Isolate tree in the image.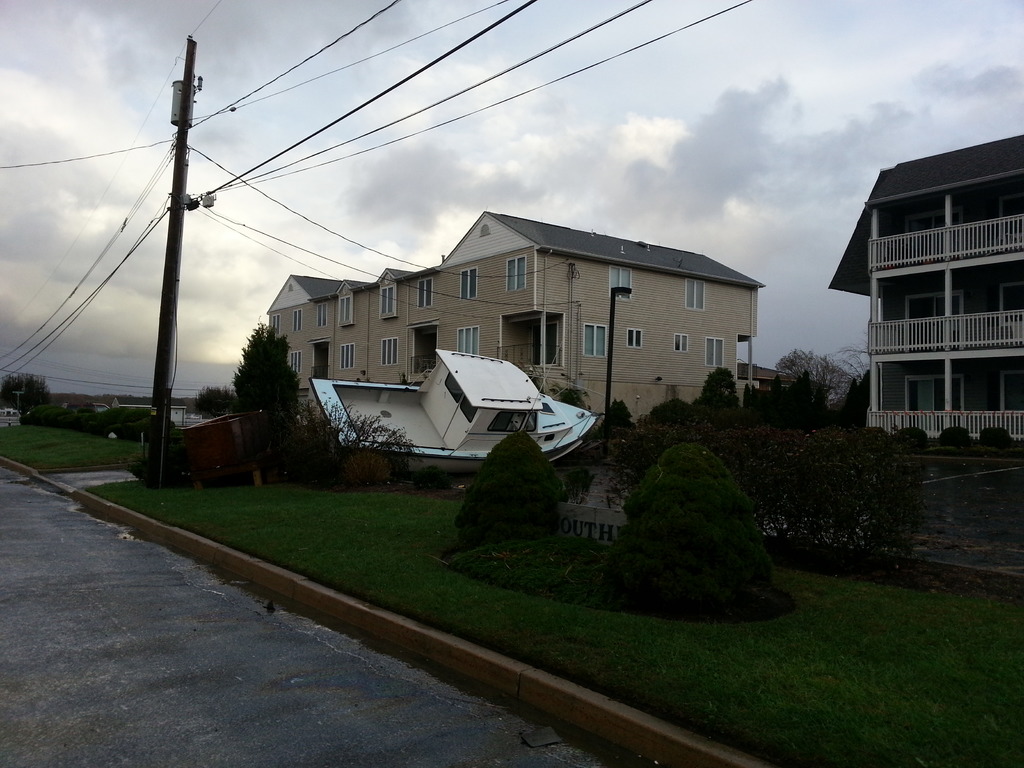
Isolated region: bbox(0, 374, 48, 420).
